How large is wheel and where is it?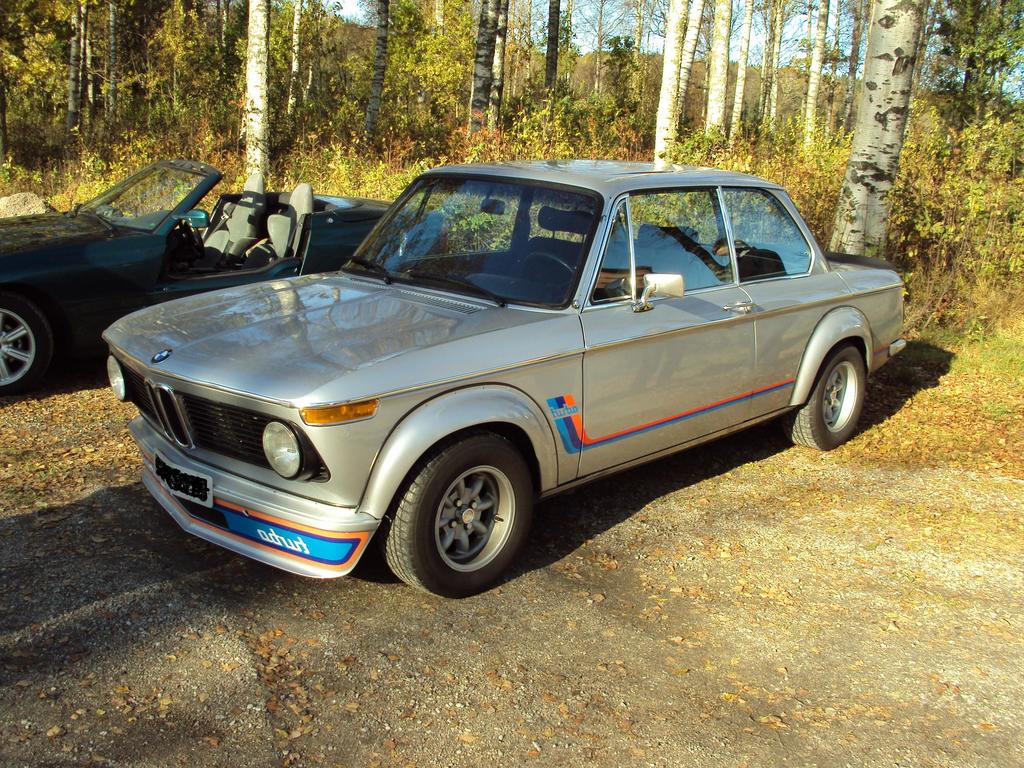
Bounding box: select_region(386, 426, 534, 591).
